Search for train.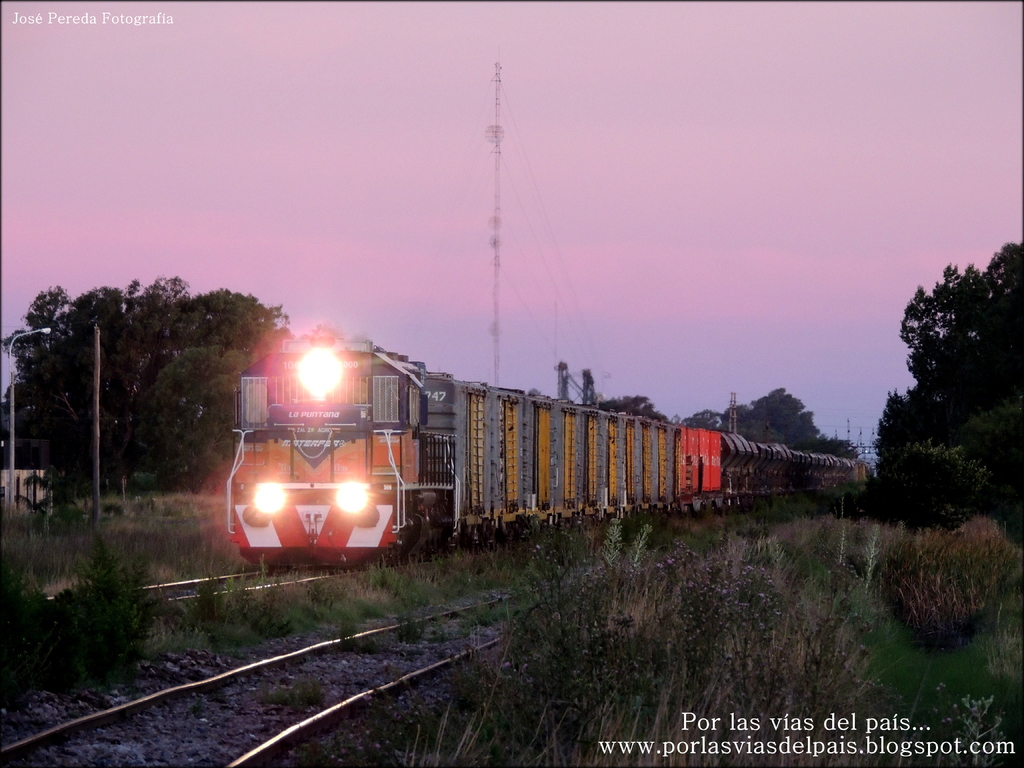
Found at select_region(225, 340, 869, 563).
